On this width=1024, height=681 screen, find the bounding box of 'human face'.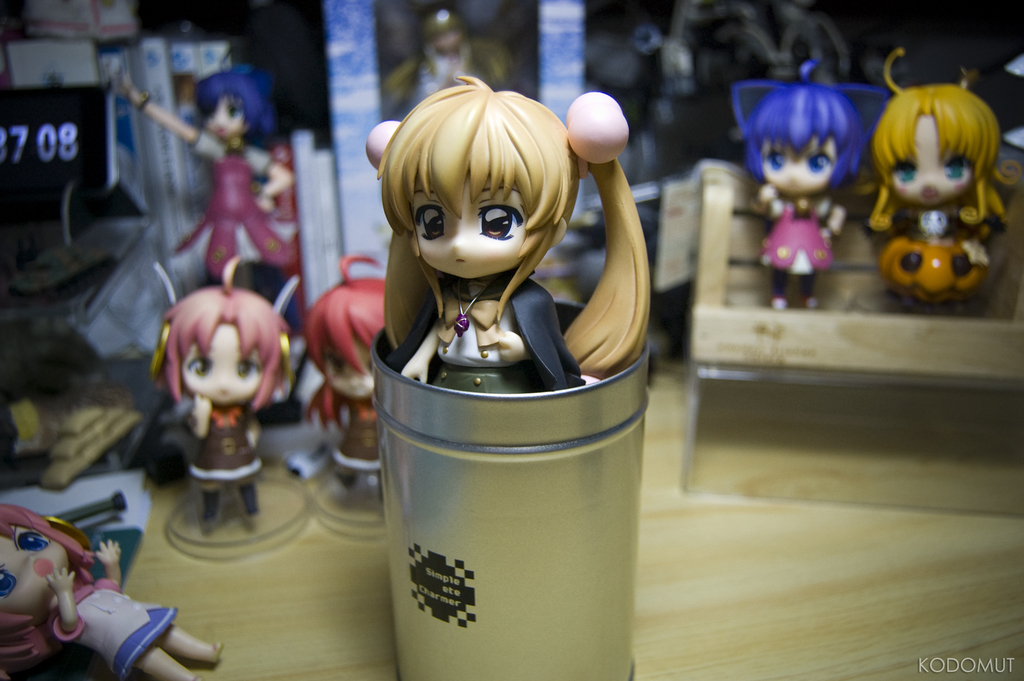
Bounding box: 206 100 244 144.
